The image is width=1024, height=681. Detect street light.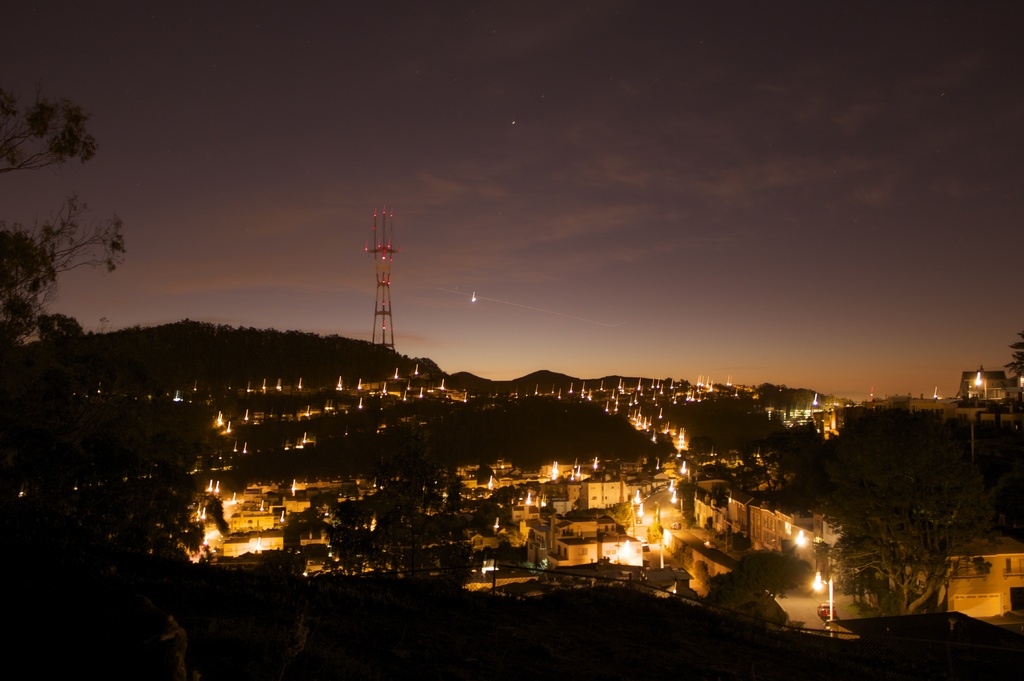
Detection: left=392, top=368, right=400, bottom=382.
